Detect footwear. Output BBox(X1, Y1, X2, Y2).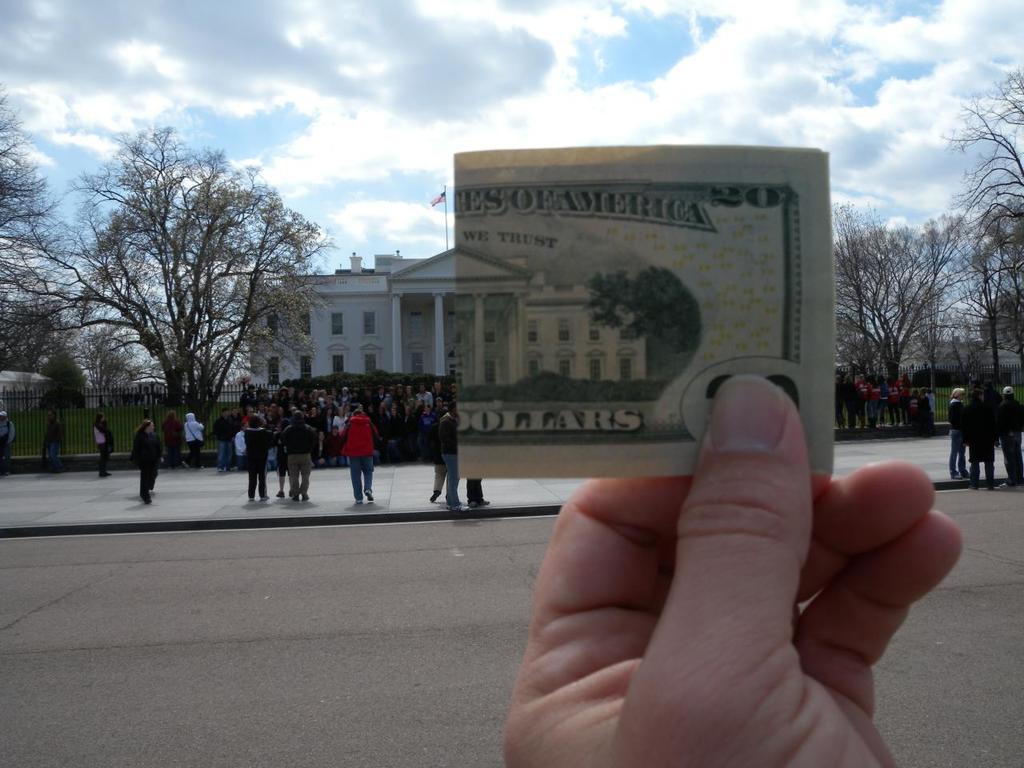
BBox(966, 485, 976, 490).
